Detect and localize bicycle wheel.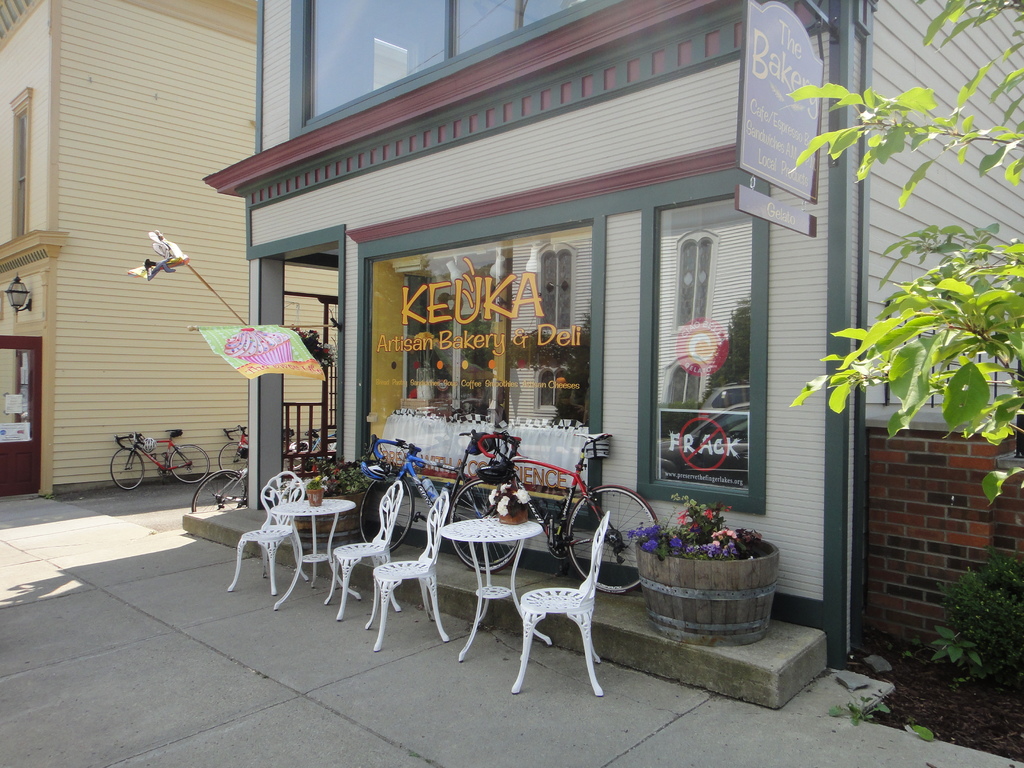
Localized at locate(358, 477, 417, 556).
